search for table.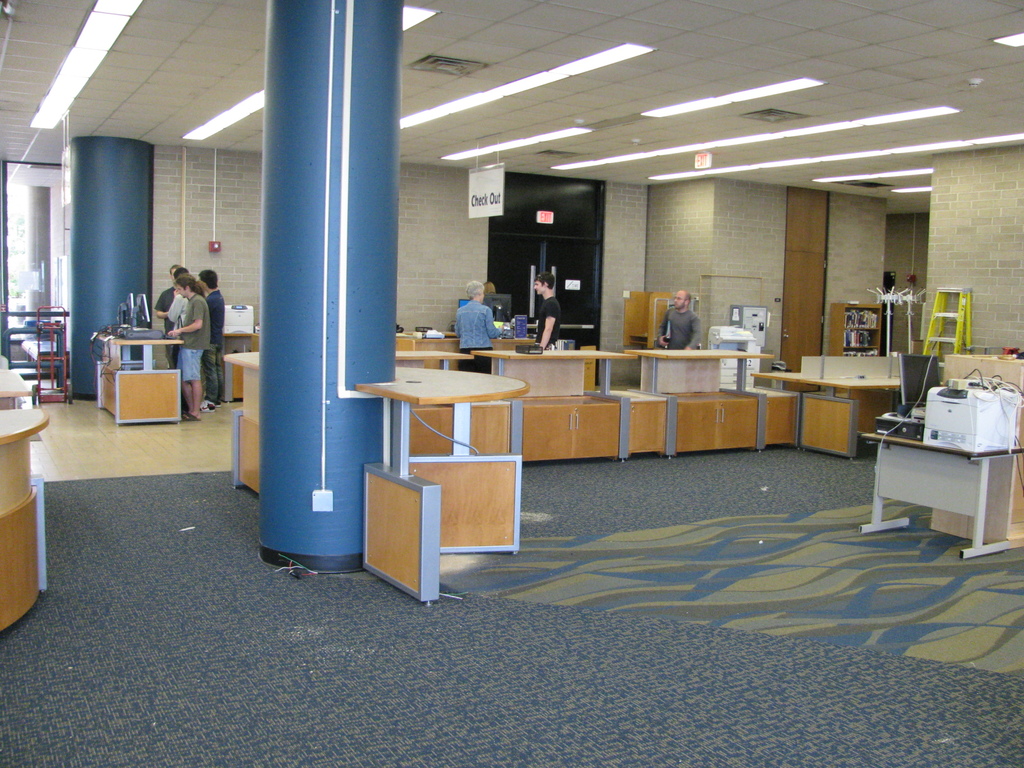
Found at 625, 351, 788, 449.
